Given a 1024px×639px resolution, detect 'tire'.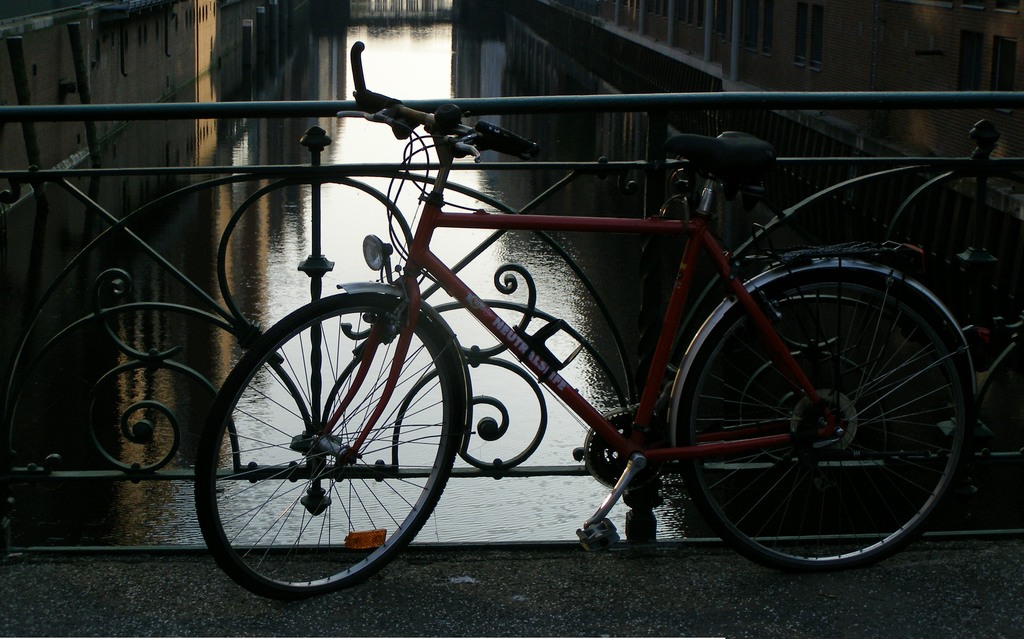
region(673, 256, 981, 574).
